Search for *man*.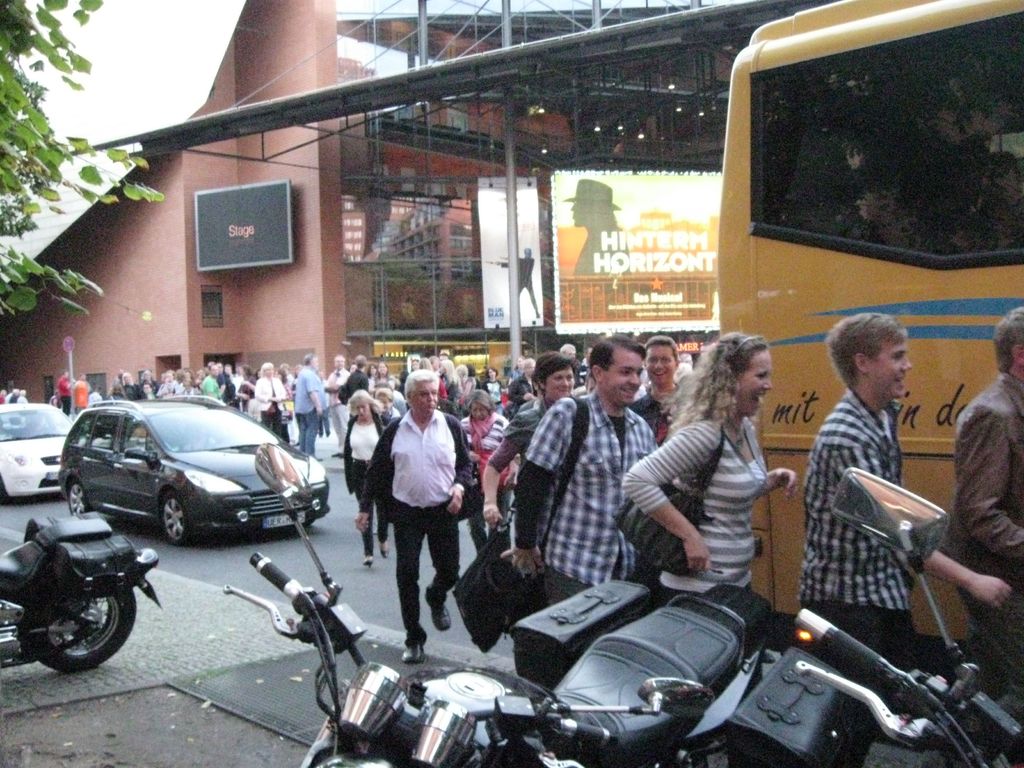
Found at BBox(355, 388, 465, 650).
